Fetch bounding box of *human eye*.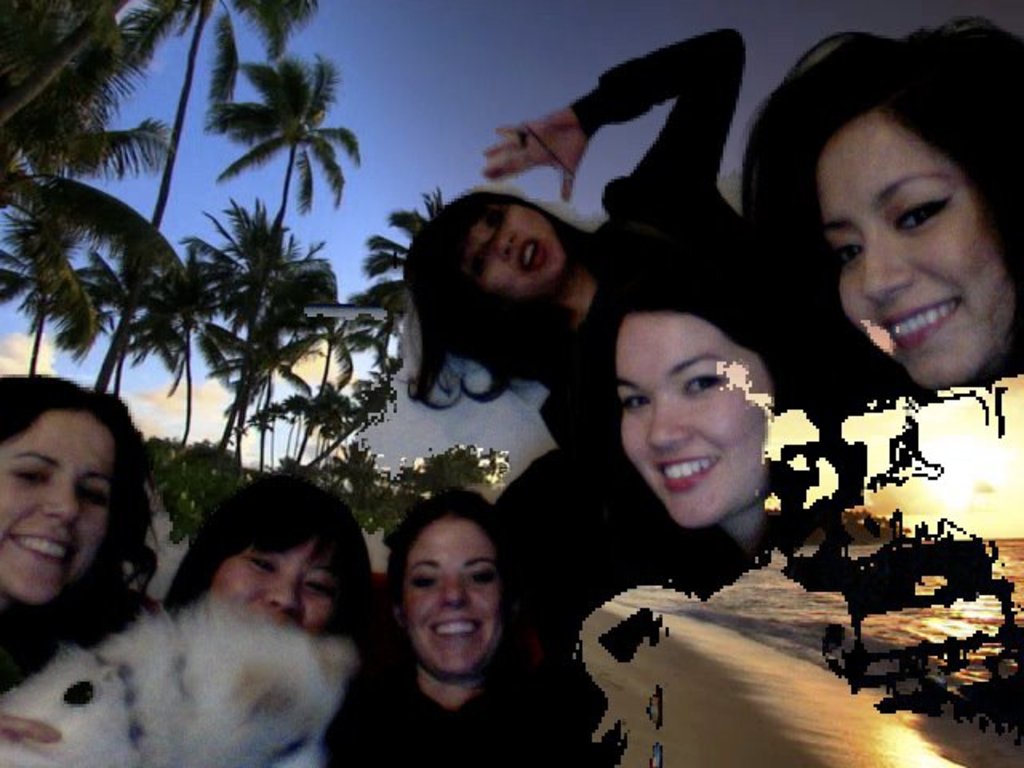
Bbox: 674,363,739,400.
